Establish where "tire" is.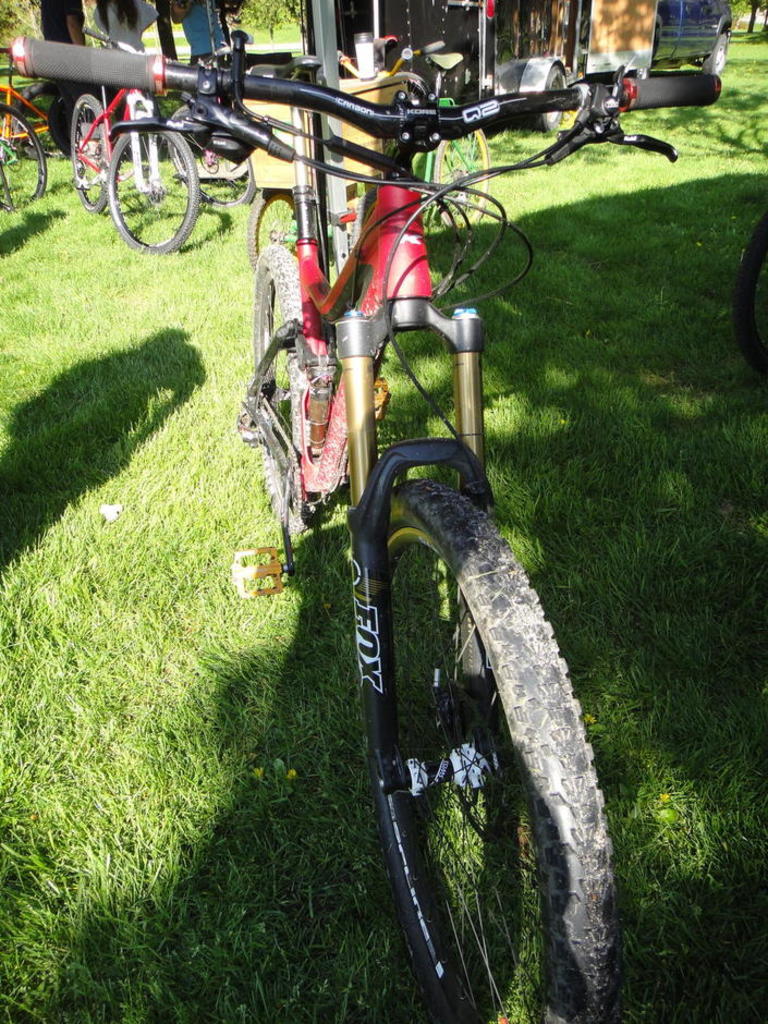
Established at (x1=0, y1=101, x2=48, y2=209).
